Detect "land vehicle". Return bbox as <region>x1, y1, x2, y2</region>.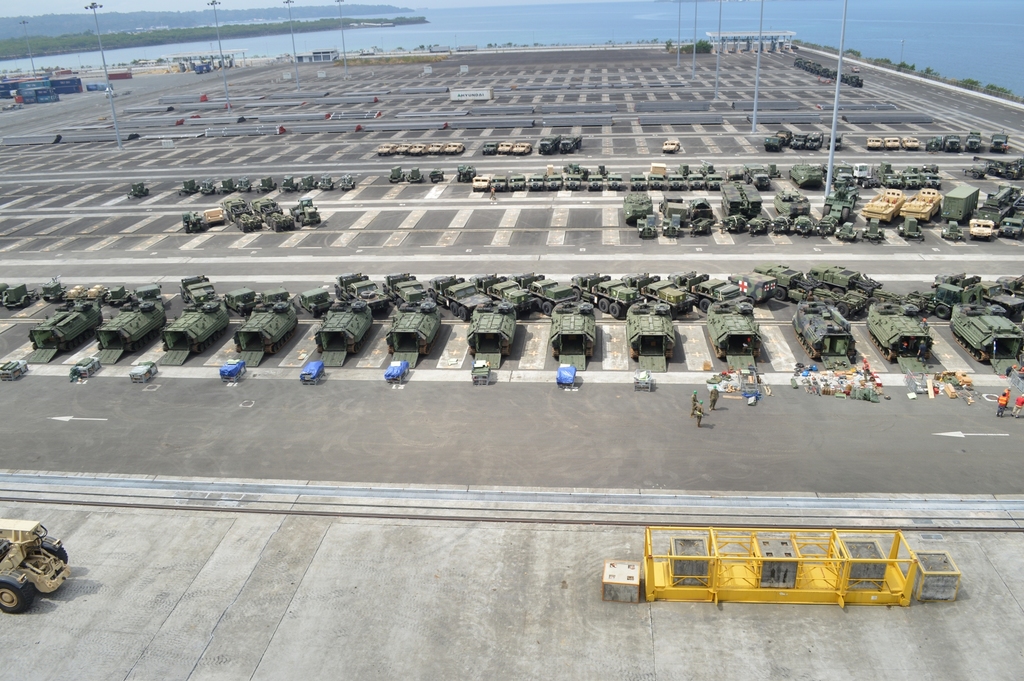
<region>428, 168, 446, 183</region>.
